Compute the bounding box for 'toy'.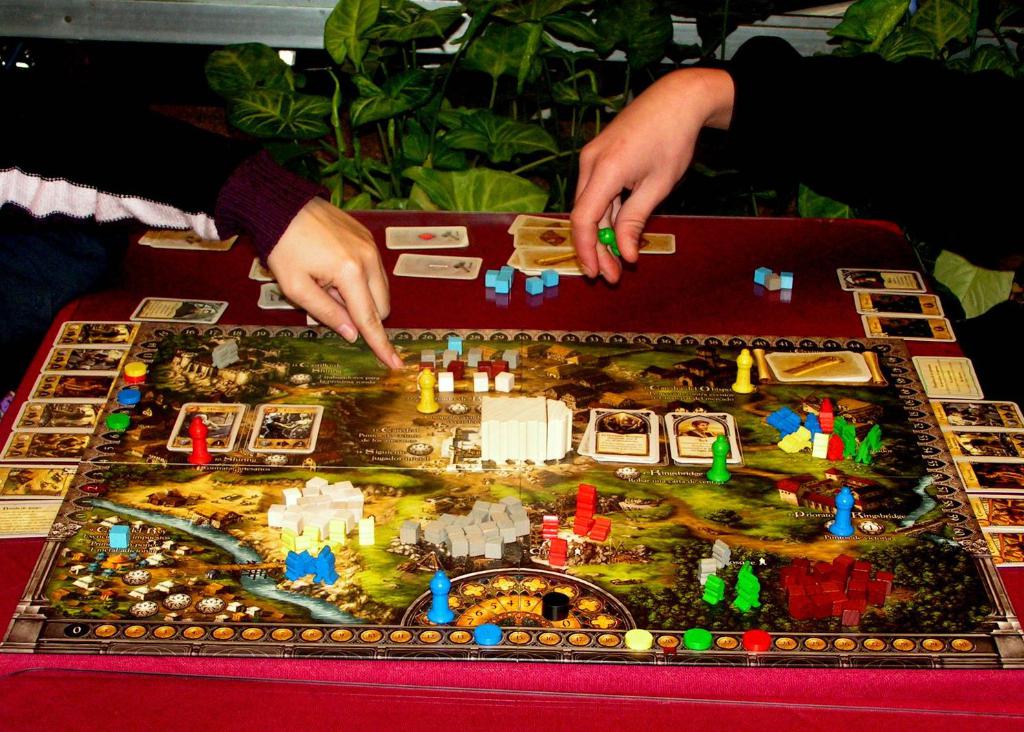
{"x1": 700, "y1": 432, "x2": 727, "y2": 481}.
